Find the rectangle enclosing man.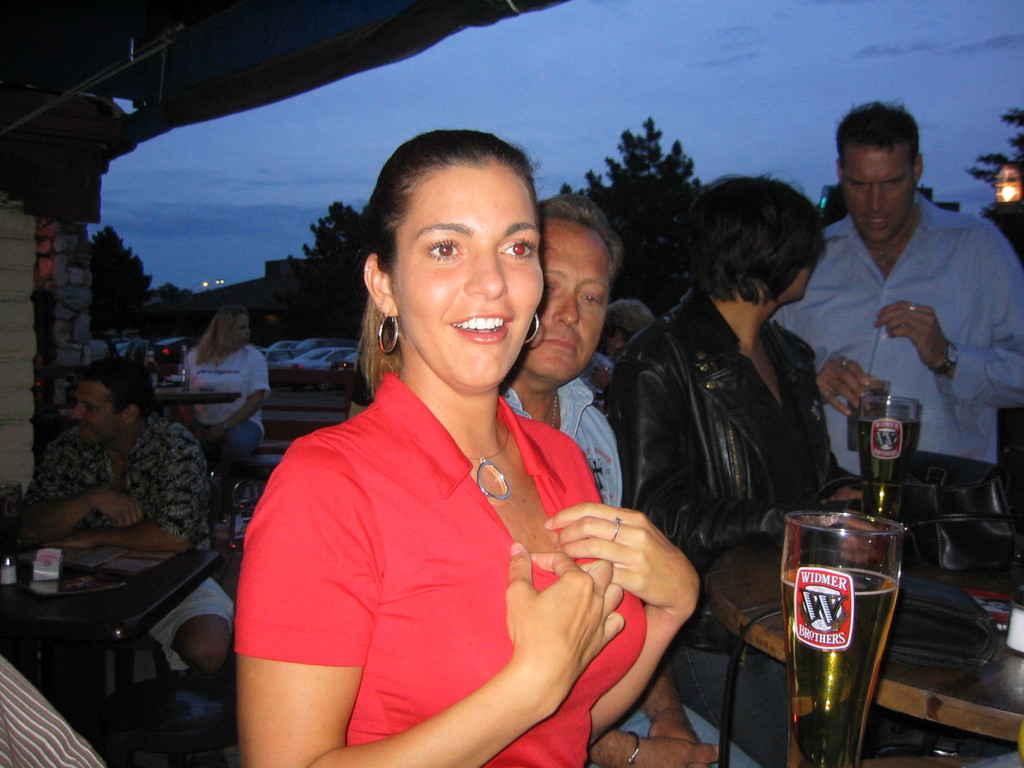
pyautogui.locateOnScreen(11, 356, 237, 679).
